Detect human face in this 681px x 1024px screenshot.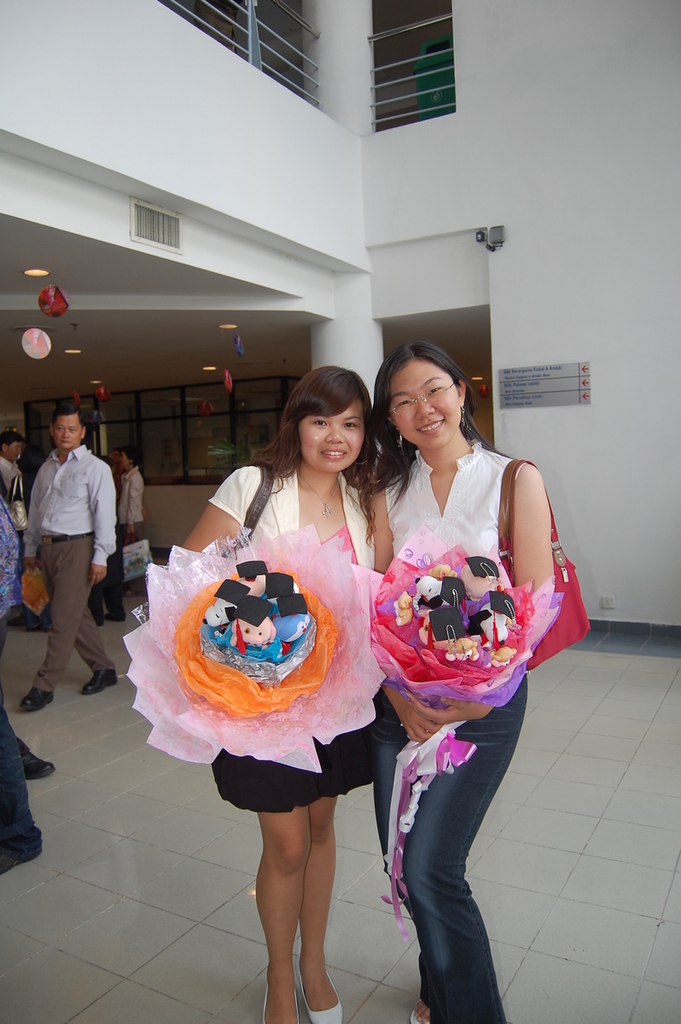
Detection: 48:416:82:443.
